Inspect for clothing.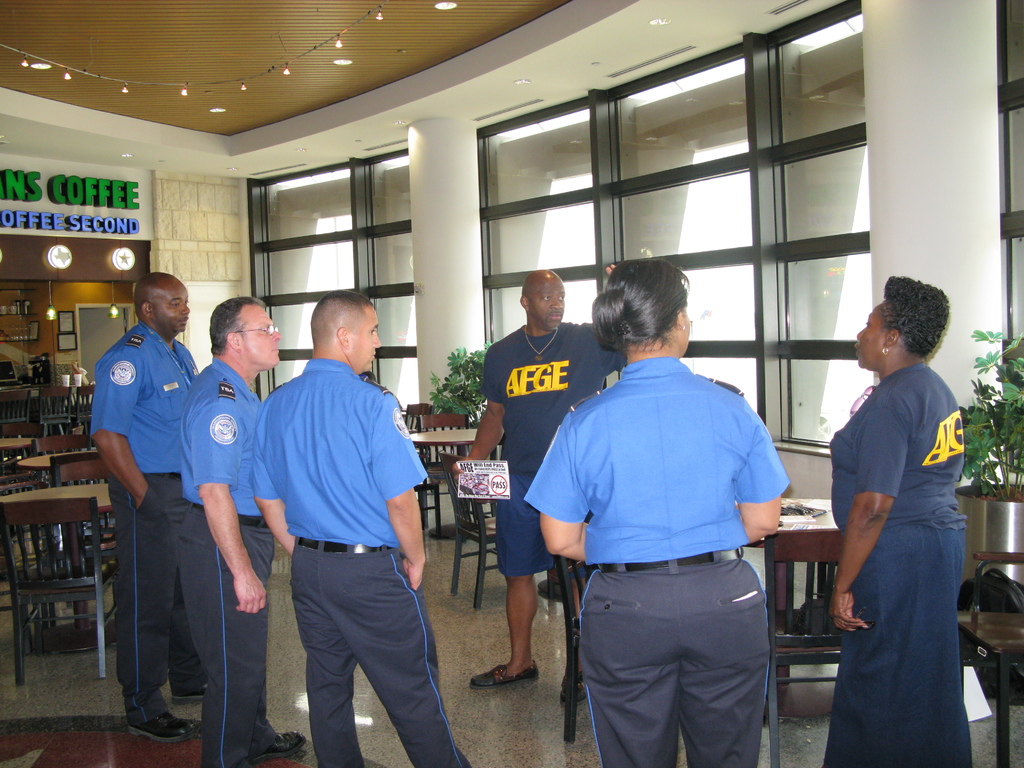
Inspection: detection(525, 358, 788, 767).
